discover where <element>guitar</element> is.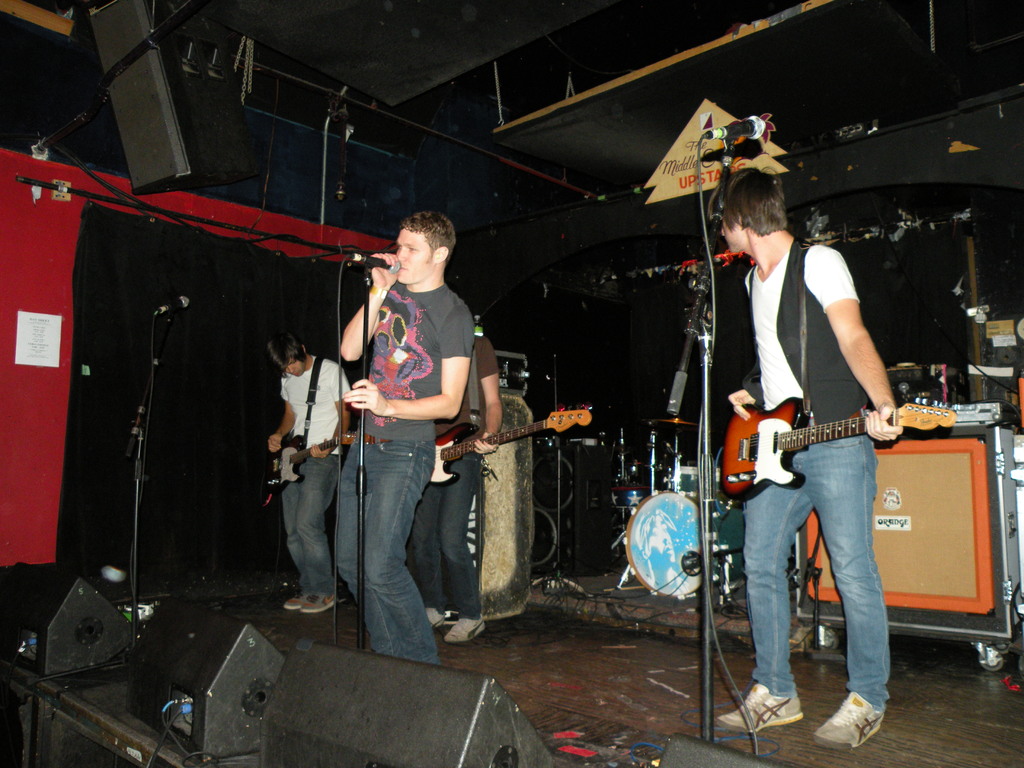
Discovered at <bbox>424, 404, 596, 483</bbox>.
